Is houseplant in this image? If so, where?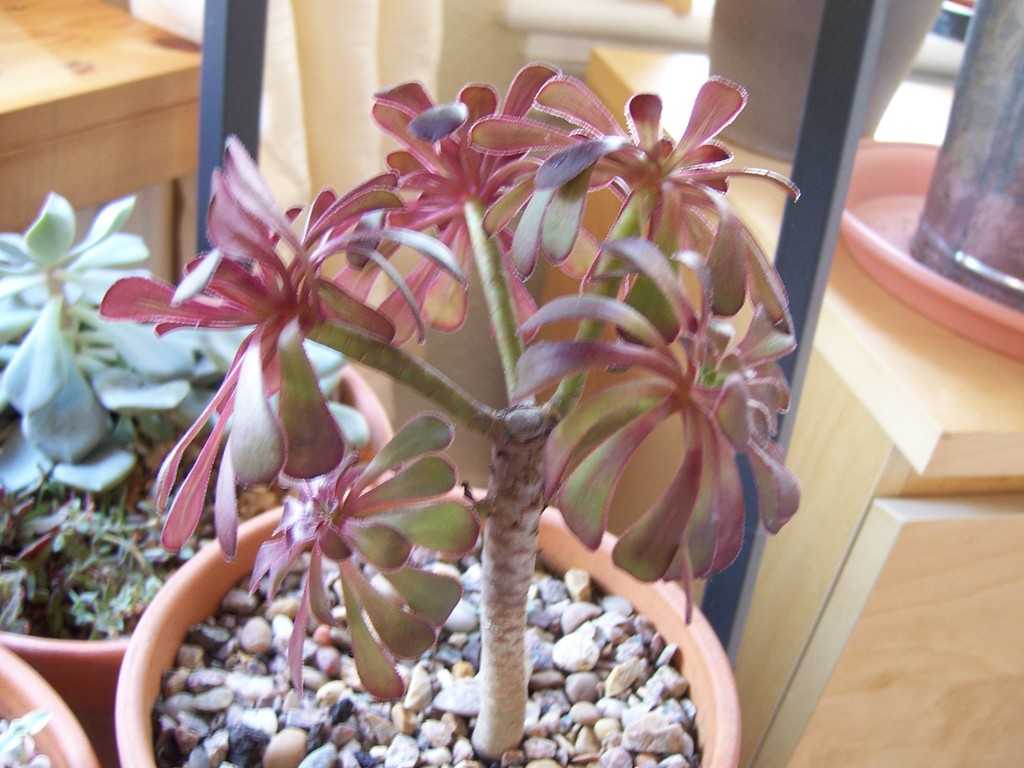
Yes, at (0, 650, 96, 767).
